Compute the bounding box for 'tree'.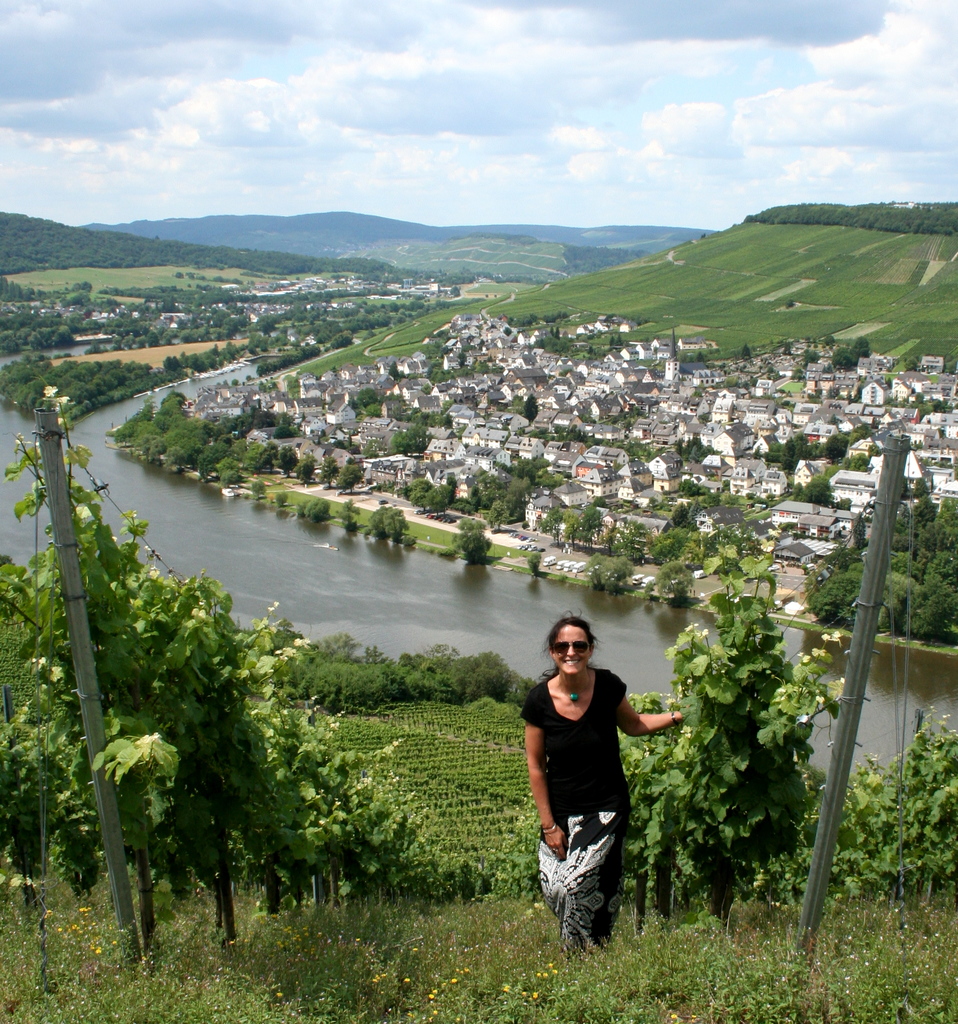
{"x1": 646, "y1": 558, "x2": 694, "y2": 598}.
